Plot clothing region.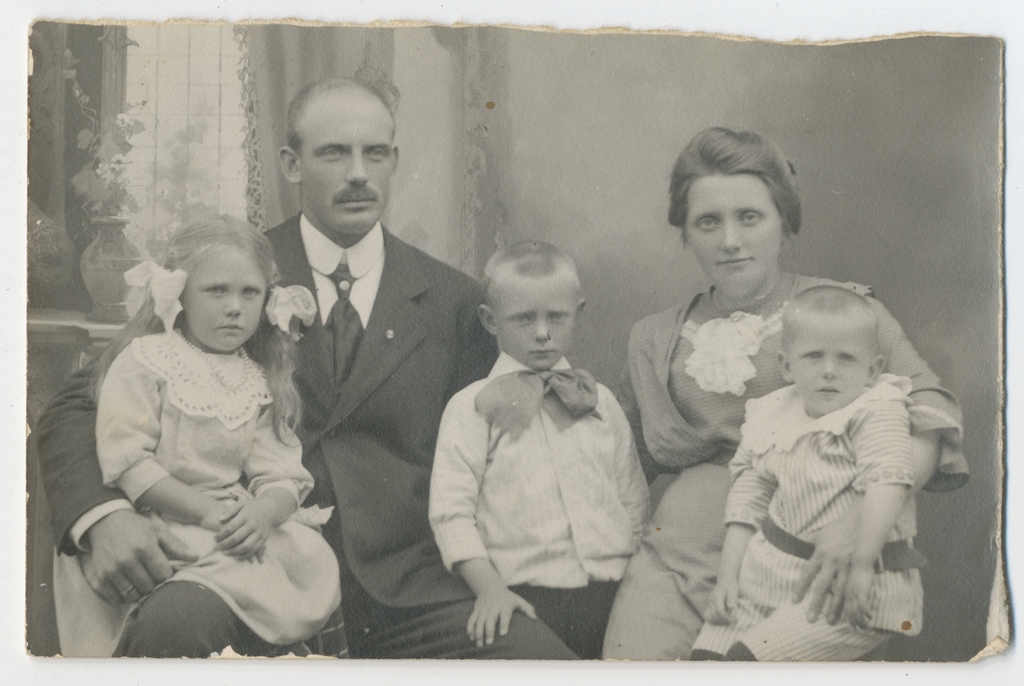
Plotted at pyautogui.locateOnScreen(614, 268, 960, 653).
